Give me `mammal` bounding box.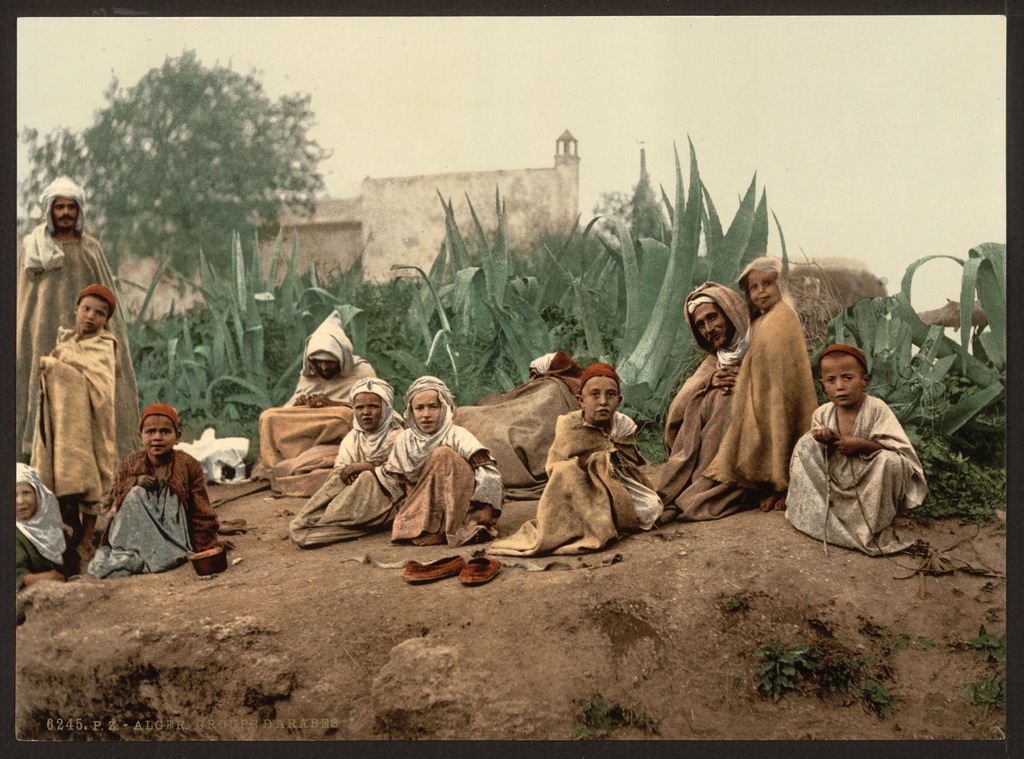
region(27, 284, 122, 558).
